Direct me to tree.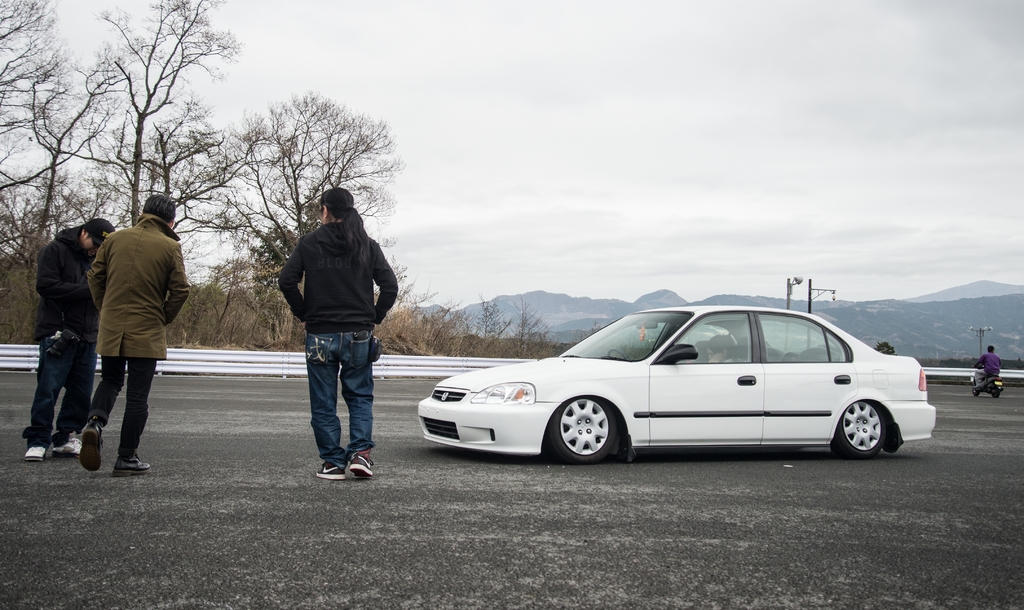
Direction: [0, 0, 94, 325].
